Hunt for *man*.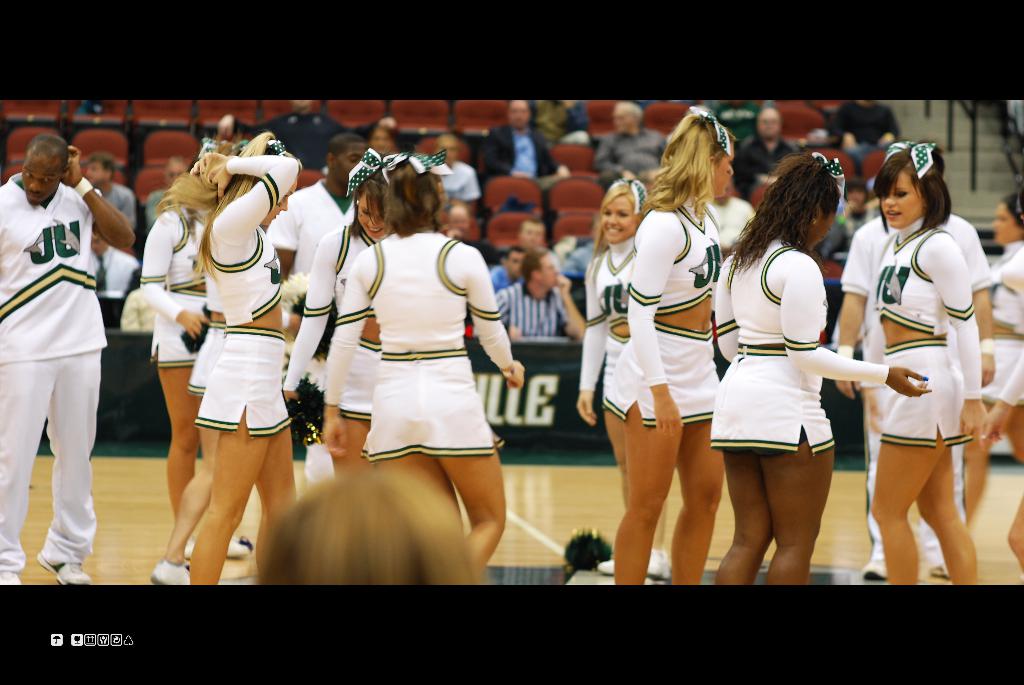
Hunted down at 529, 87, 591, 151.
